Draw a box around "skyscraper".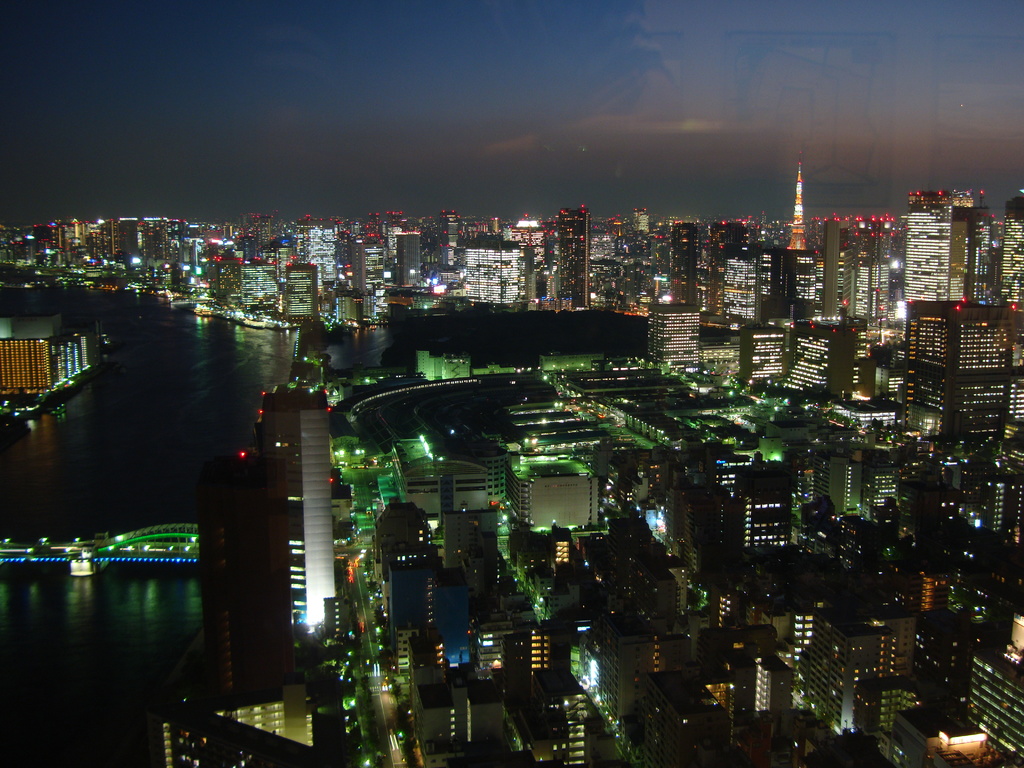
bbox=[398, 229, 420, 291].
